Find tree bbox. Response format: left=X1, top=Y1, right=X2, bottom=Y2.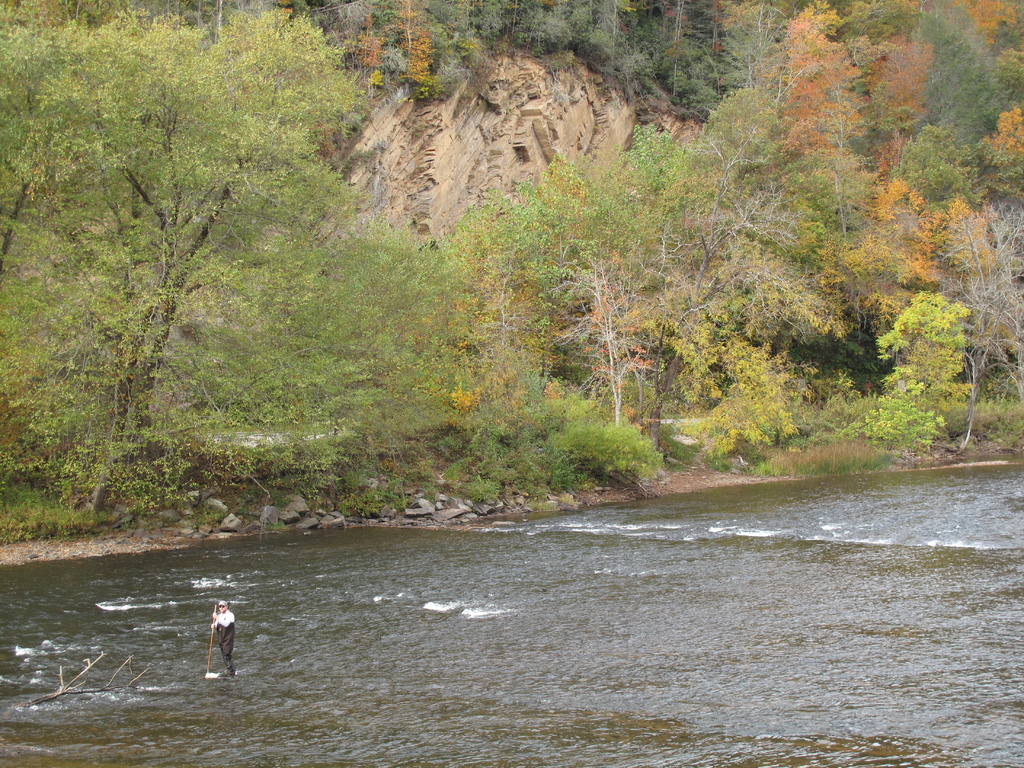
left=584, top=0, right=671, bottom=107.
